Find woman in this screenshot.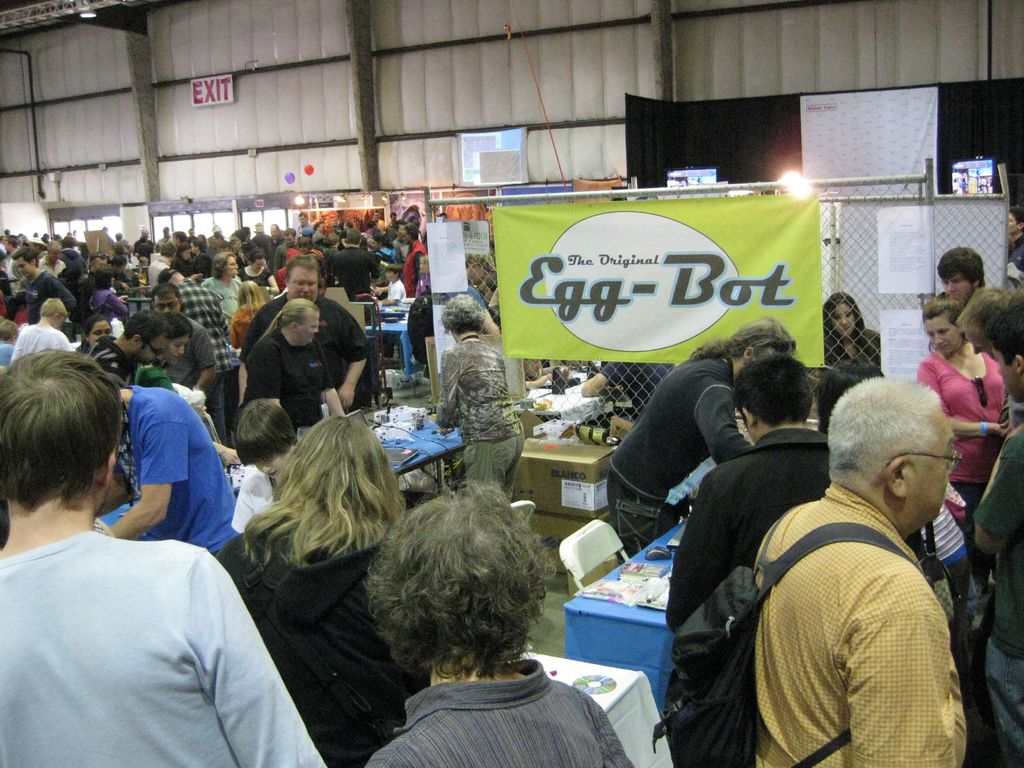
The bounding box for woman is <region>822, 291, 882, 369</region>.
